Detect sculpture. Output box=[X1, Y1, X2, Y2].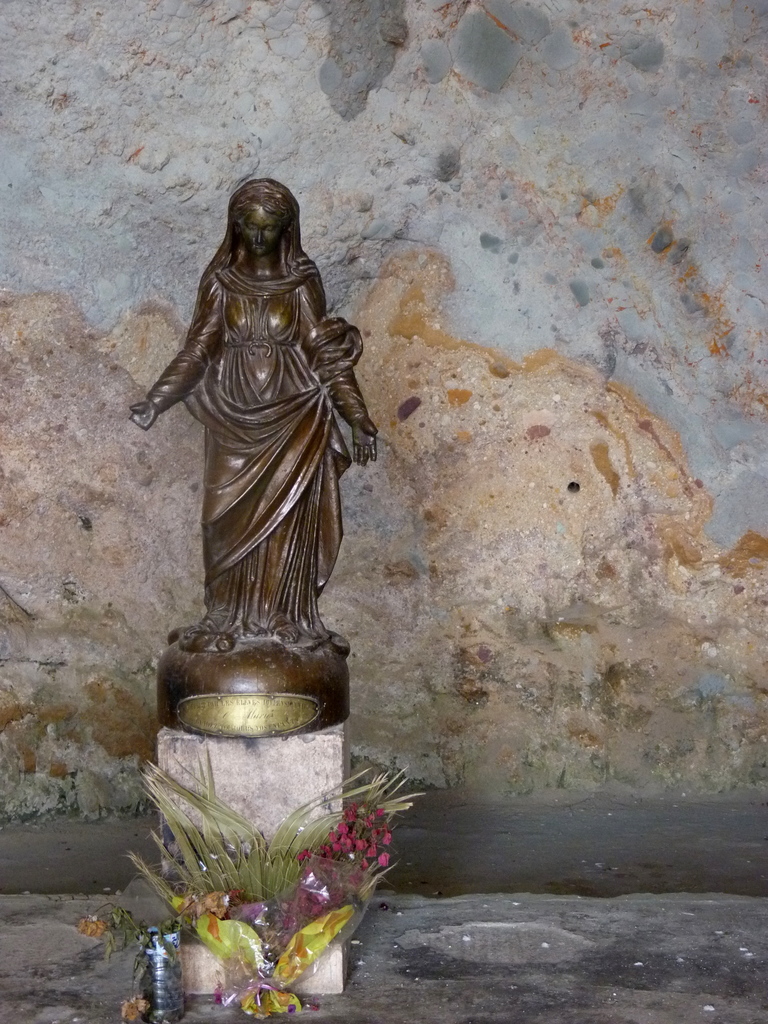
box=[142, 115, 400, 816].
